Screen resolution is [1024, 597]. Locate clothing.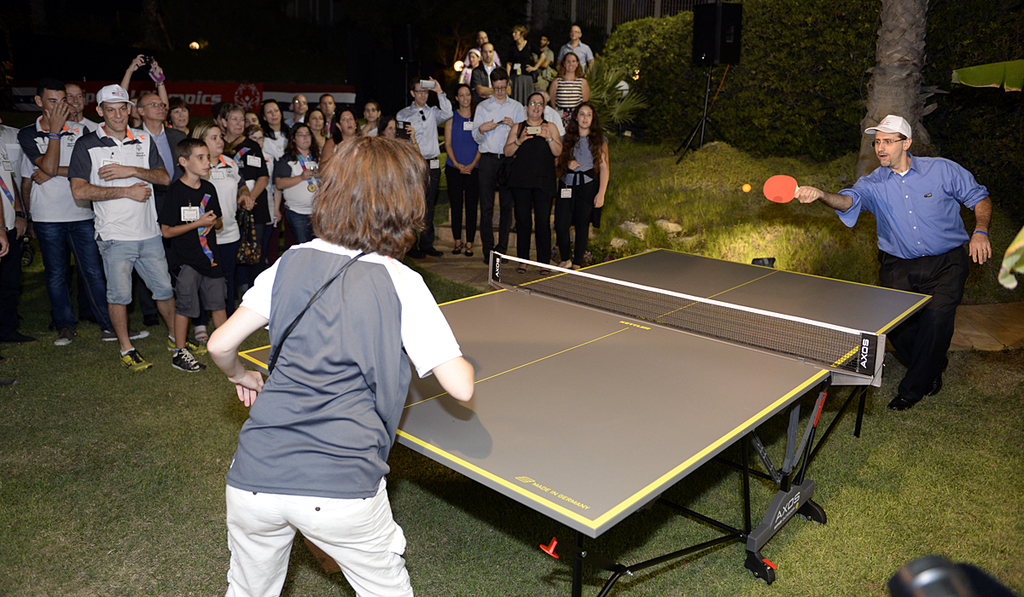
556/39/593/69.
